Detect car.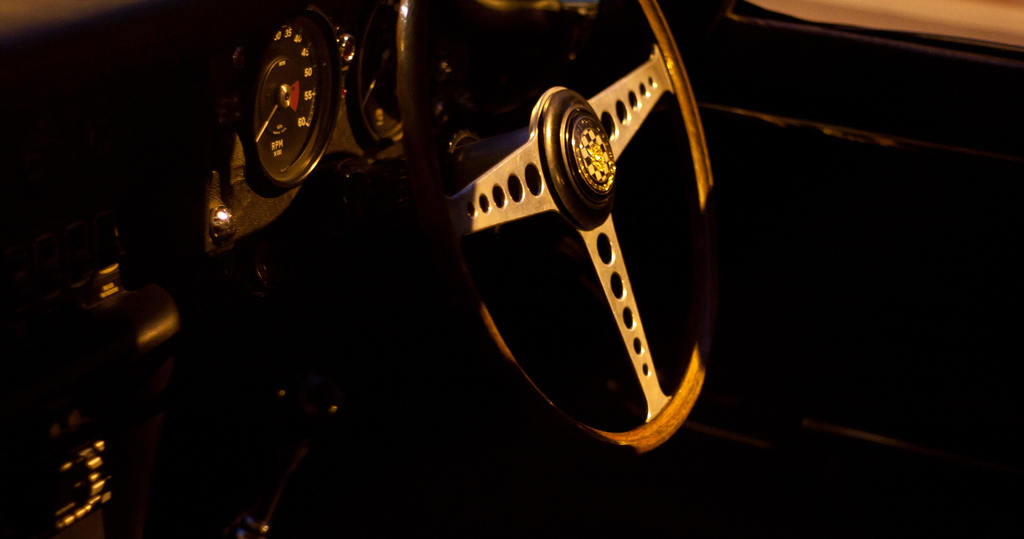
Detected at bbox(0, 0, 1023, 538).
